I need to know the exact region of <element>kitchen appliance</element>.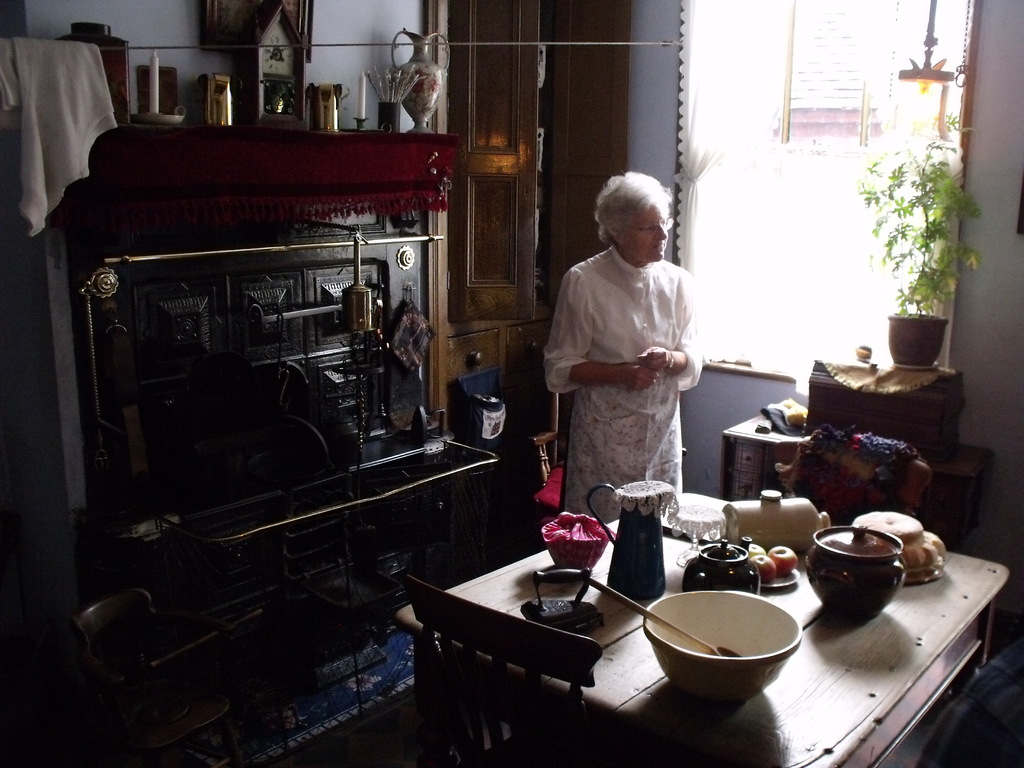
Region: (x1=535, y1=502, x2=607, y2=564).
